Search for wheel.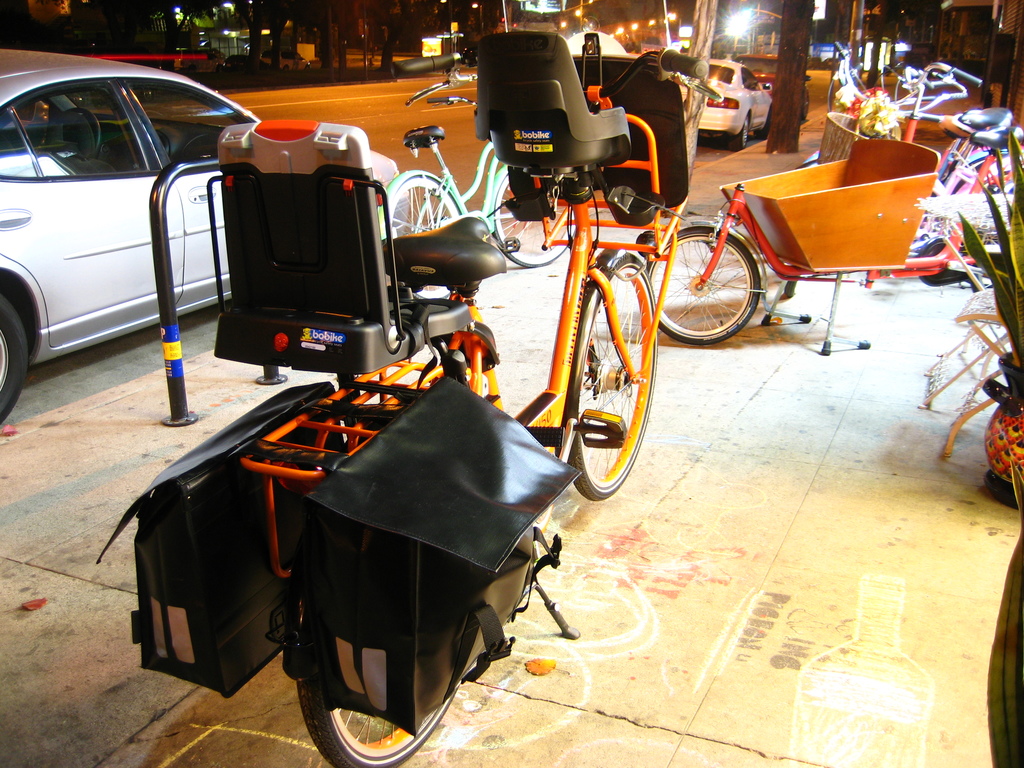
Found at 730 118 748 150.
